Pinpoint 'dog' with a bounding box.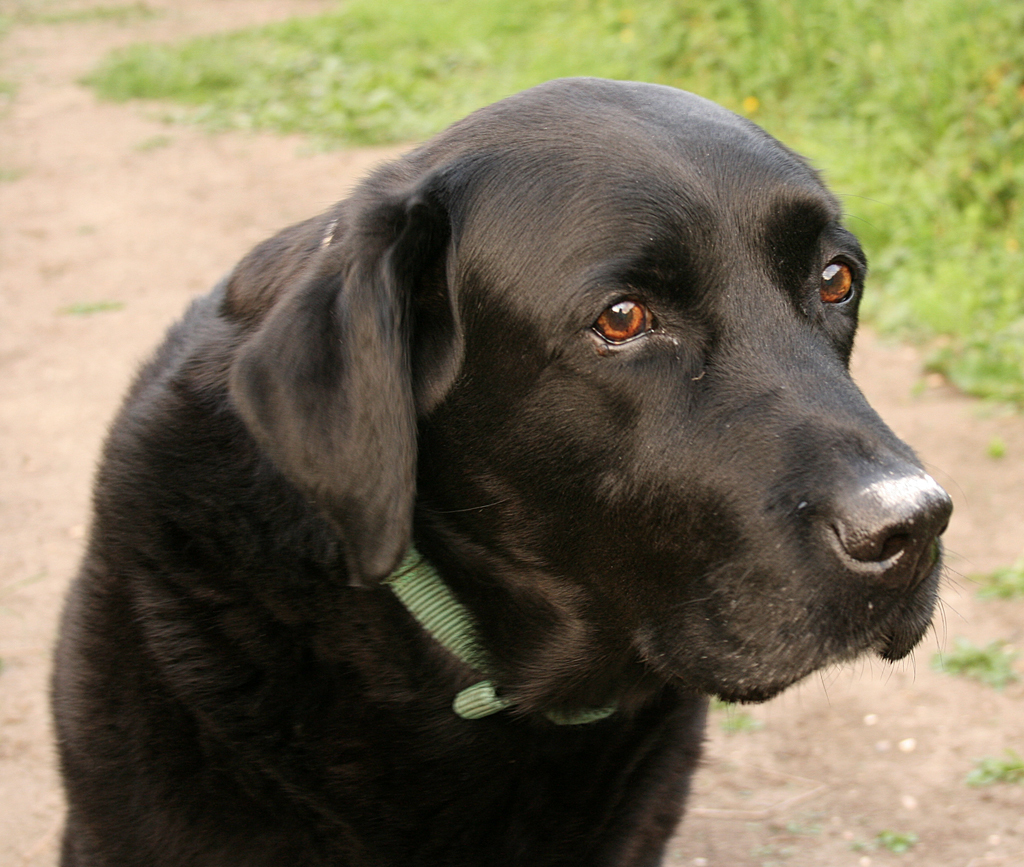
box=[46, 74, 979, 866].
